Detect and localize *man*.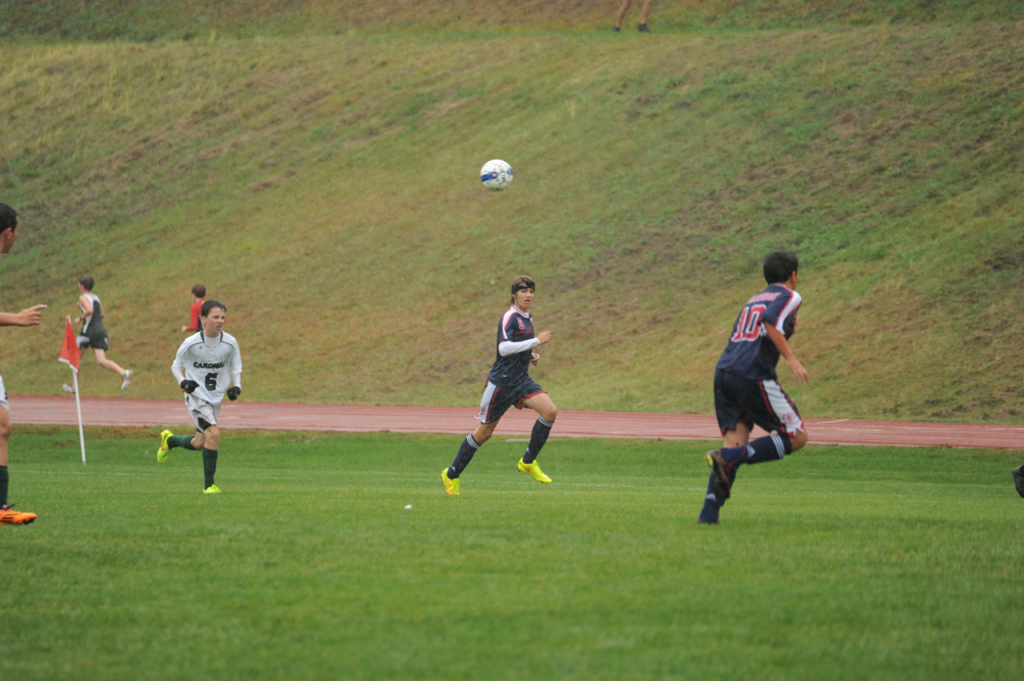
Localized at [left=695, top=245, right=807, bottom=524].
